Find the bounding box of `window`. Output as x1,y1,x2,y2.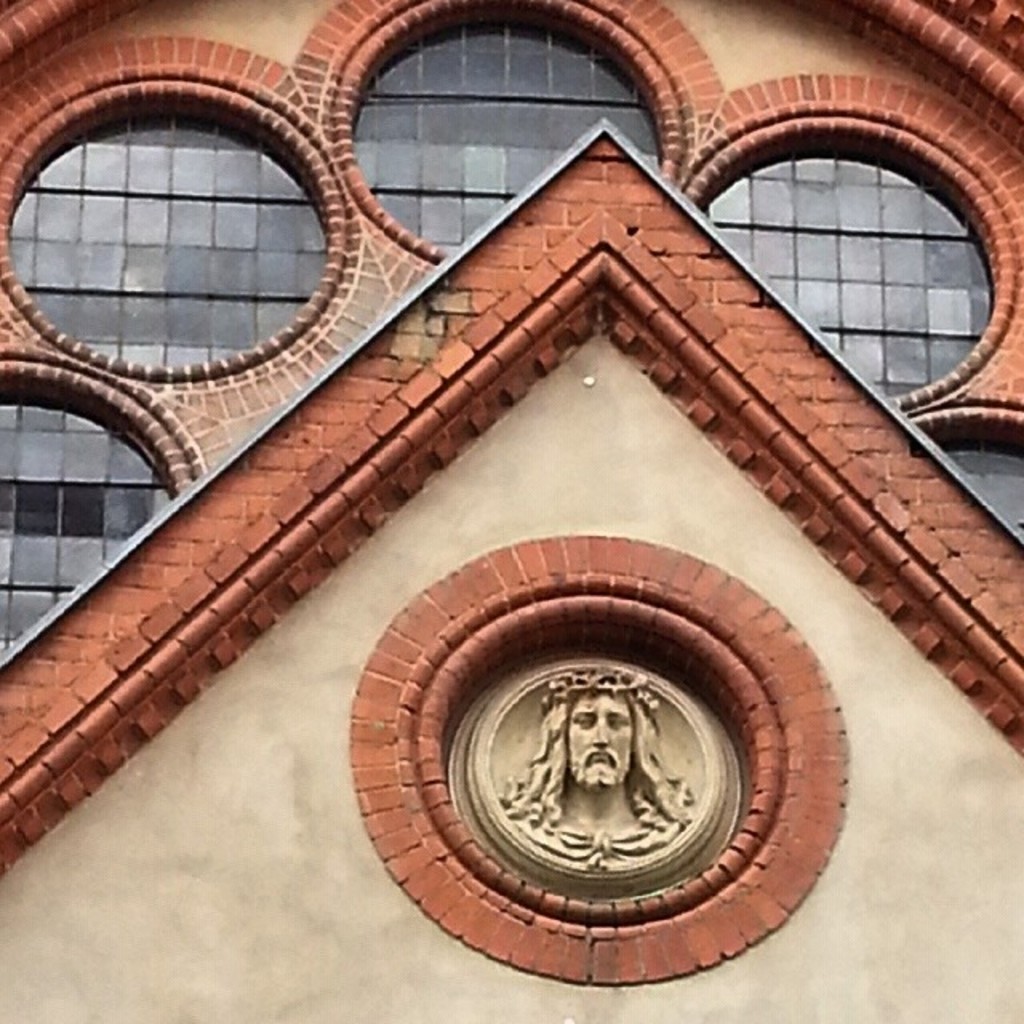
910,418,1022,549.
